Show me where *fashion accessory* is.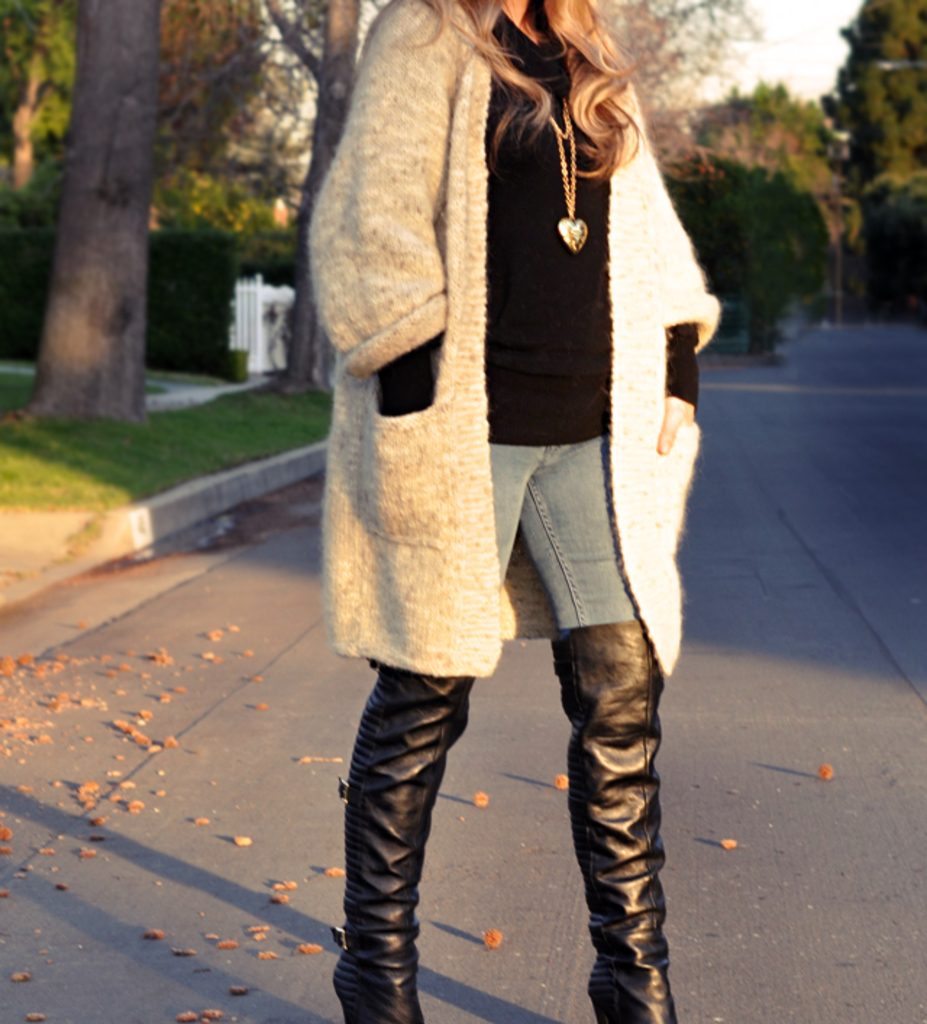
*fashion accessory* is at (x1=545, y1=617, x2=681, y2=1023).
